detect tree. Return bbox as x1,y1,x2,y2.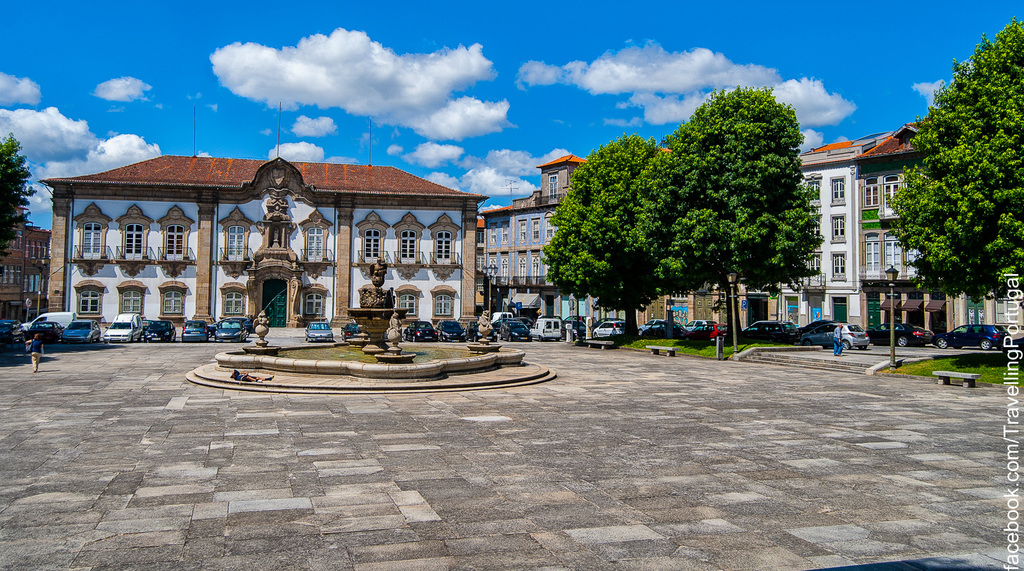
884,22,1023,301.
